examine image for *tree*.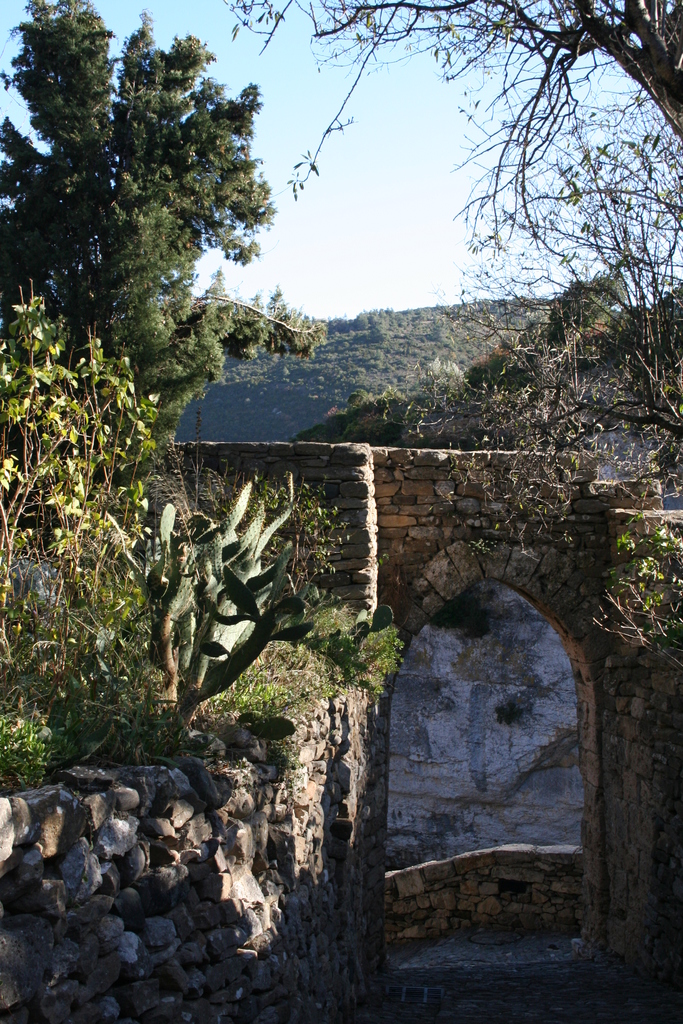
Examination result: 377 84 682 681.
